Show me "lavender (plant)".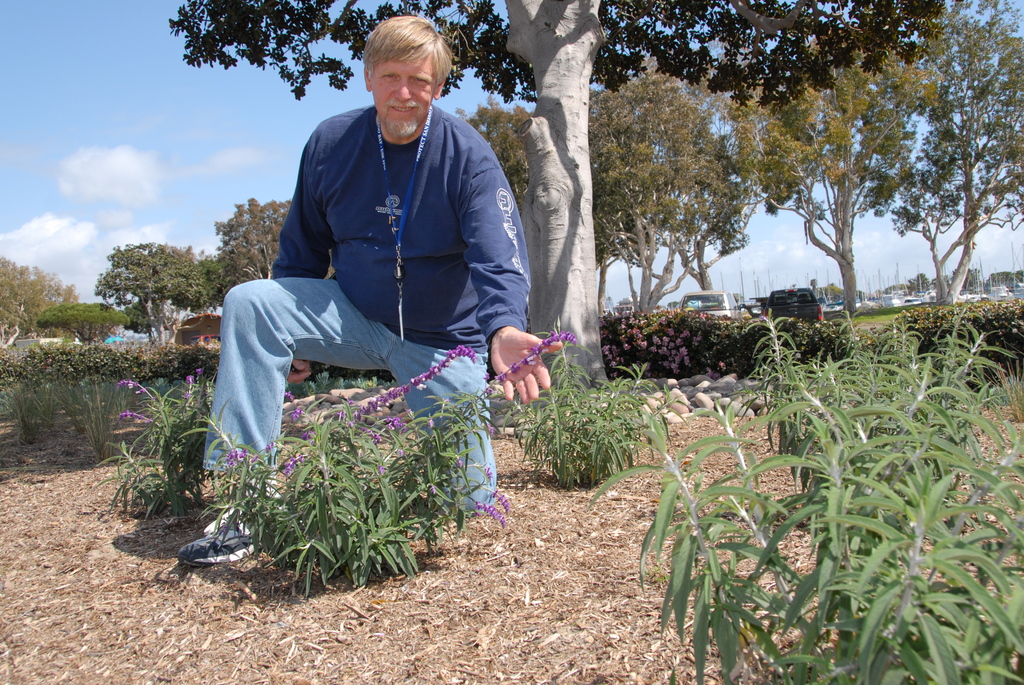
"lavender (plant)" is here: locate(339, 341, 474, 425).
